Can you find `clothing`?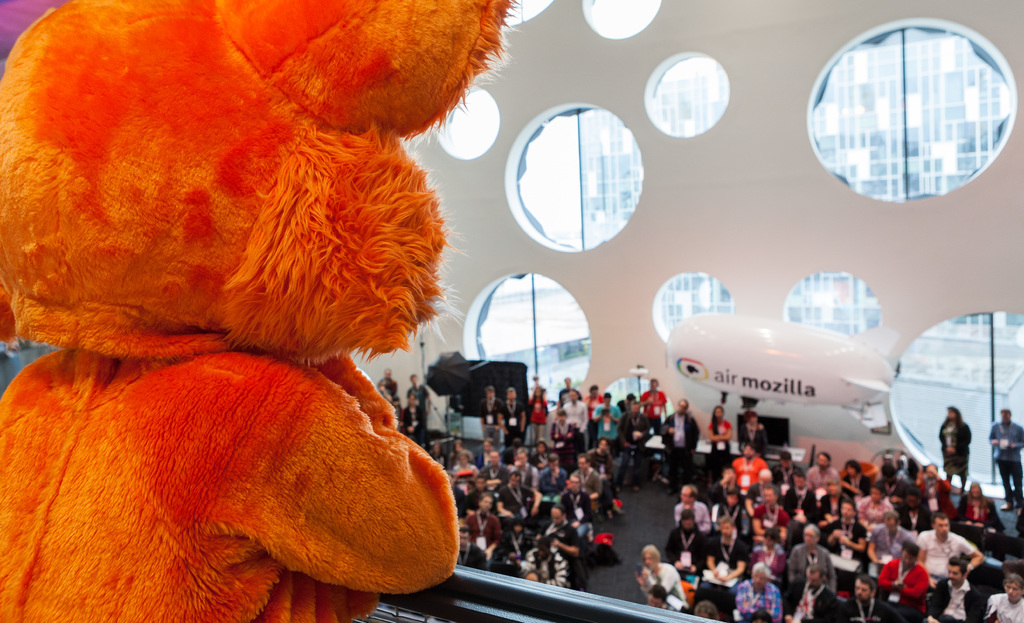
Yes, bounding box: 0,344,460,622.
